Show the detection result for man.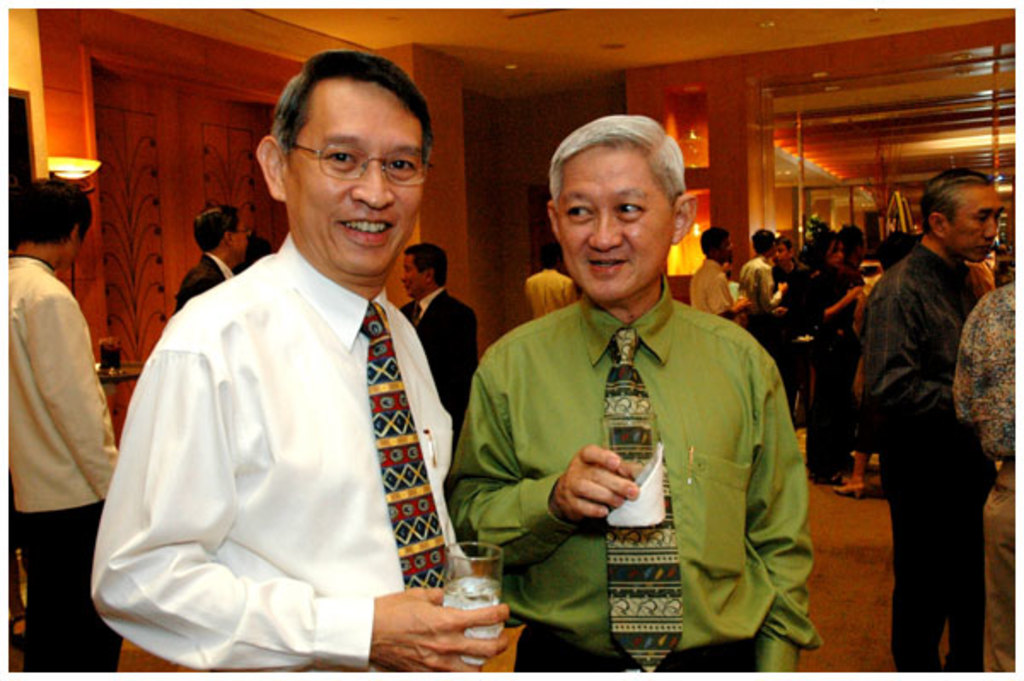
(0,181,130,671).
